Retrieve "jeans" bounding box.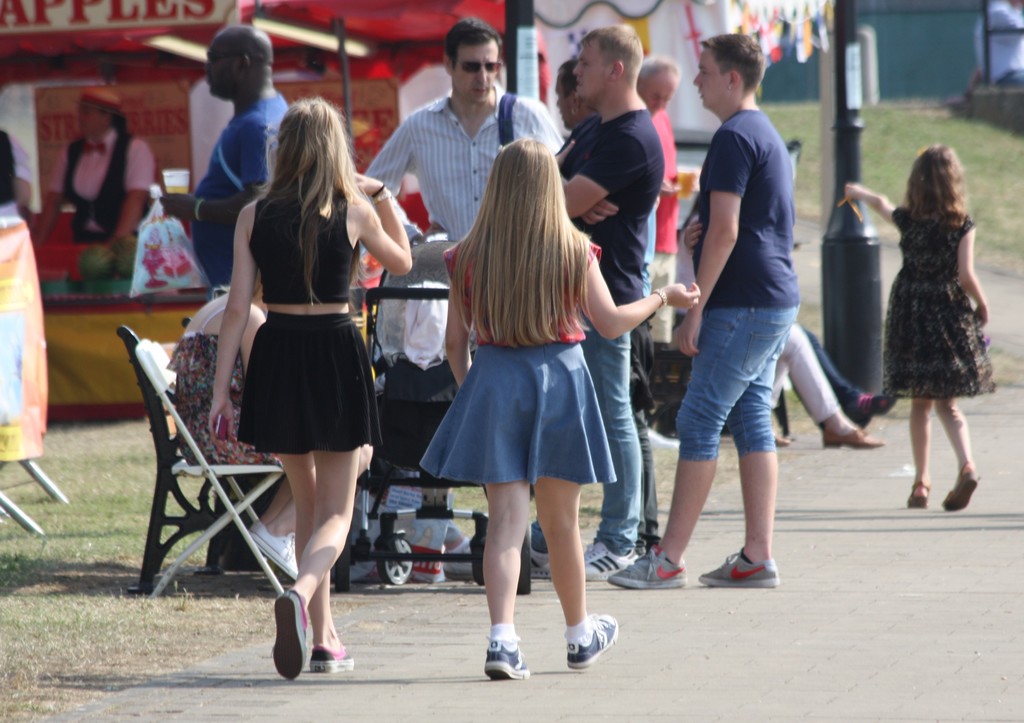
Bounding box: (x1=581, y1=322, x2=645, y2=544).
